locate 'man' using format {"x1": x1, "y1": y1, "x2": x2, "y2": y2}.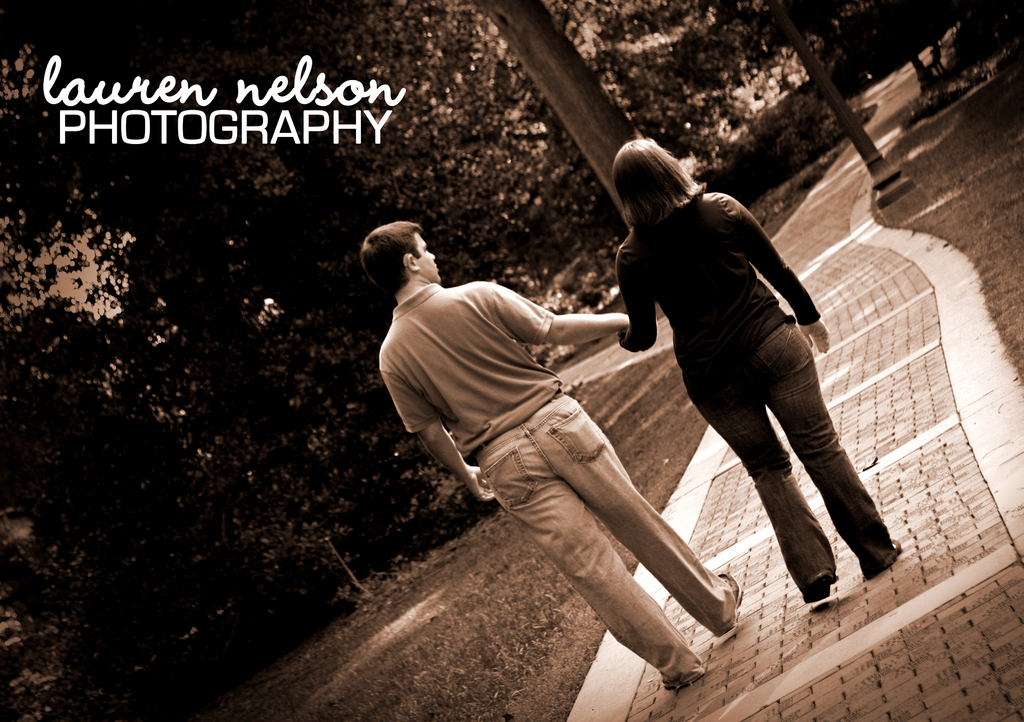
{"x1": 358, "y1": 218, "x2": 730, "y2": 681}.
